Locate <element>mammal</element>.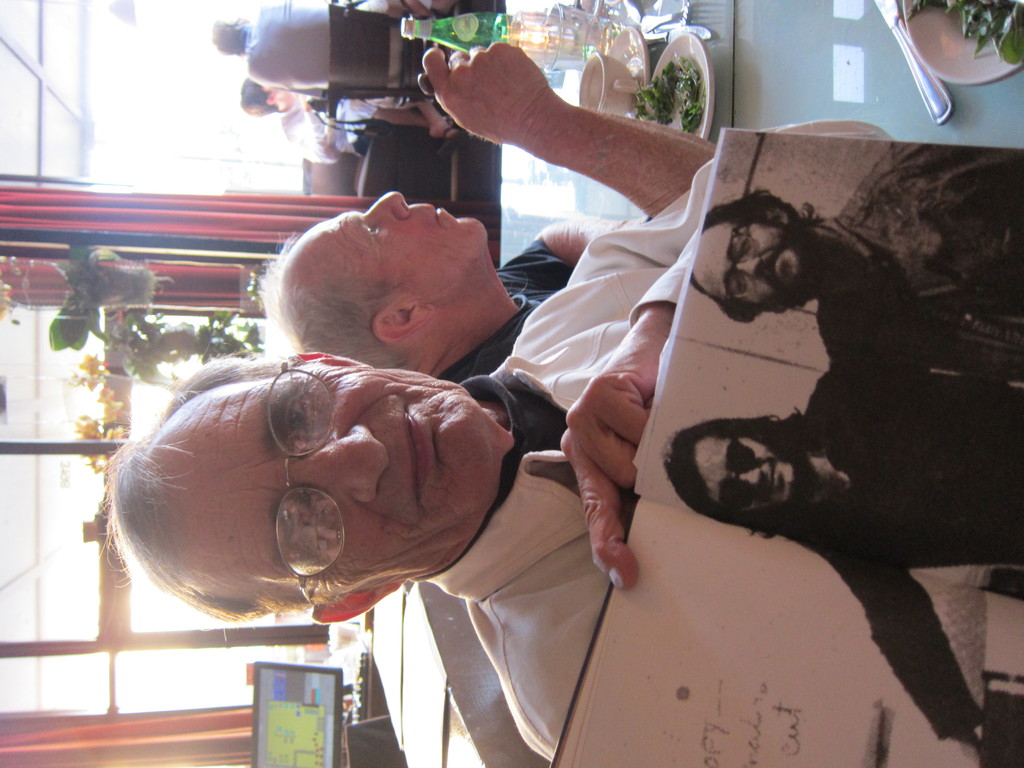
Bounding box: {"x1": 239, "y1": 77, "x2": 372, "y2": 169}.
